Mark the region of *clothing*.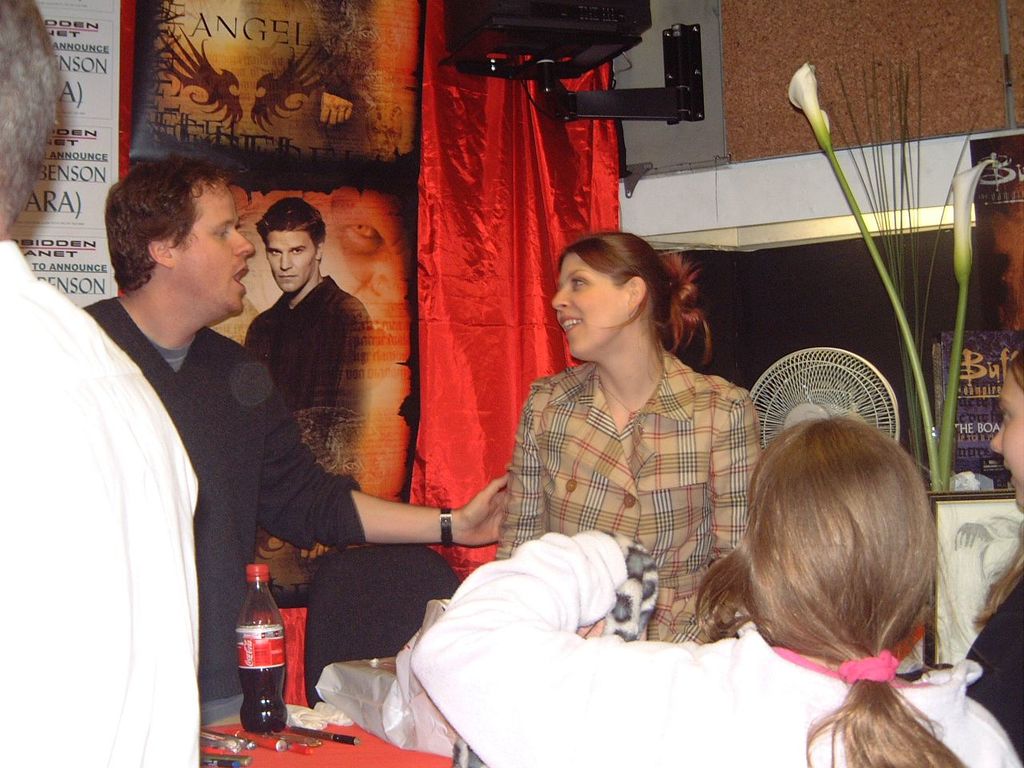
Region: select_region(411, 527, 1022, 767).
